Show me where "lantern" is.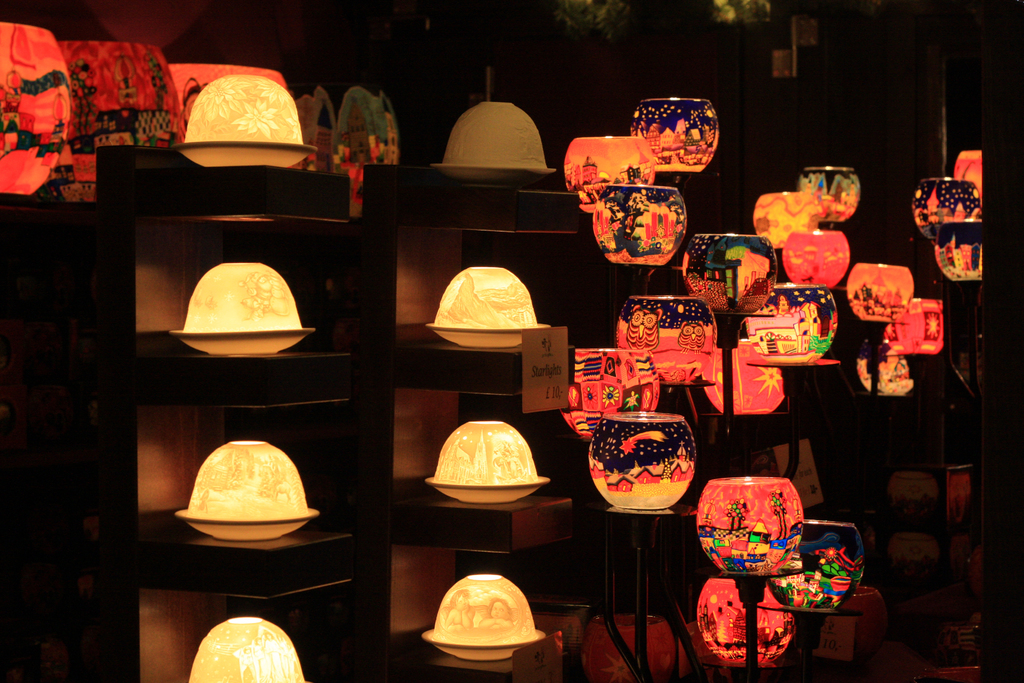
"lantern" is at 181, 440, 320, 543.
